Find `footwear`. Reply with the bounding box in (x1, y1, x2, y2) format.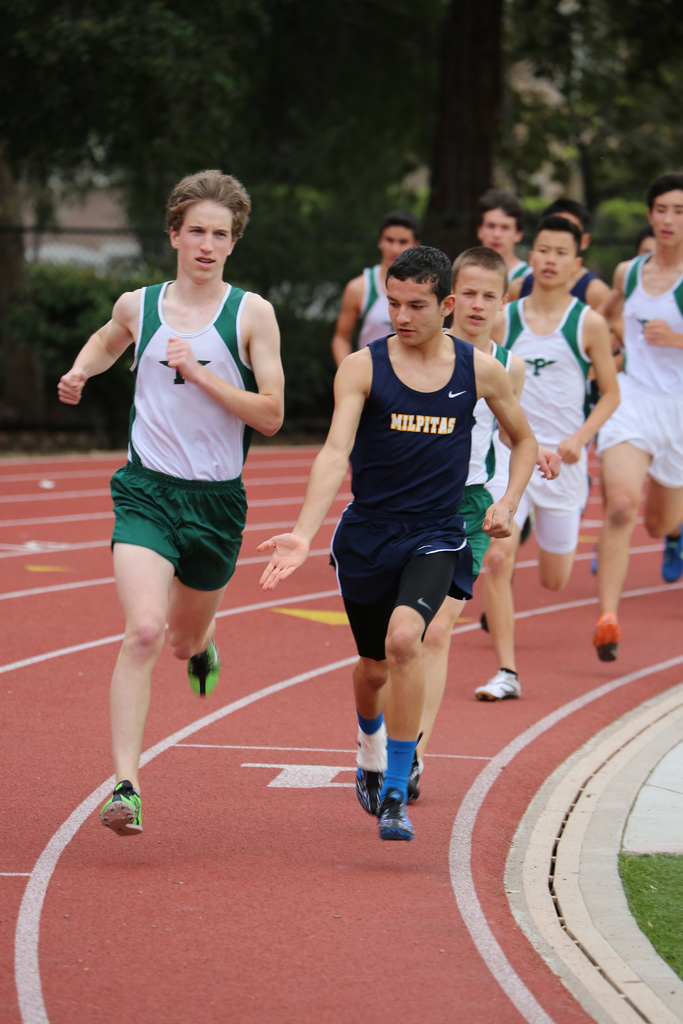
(190, 637, 226, 702).
